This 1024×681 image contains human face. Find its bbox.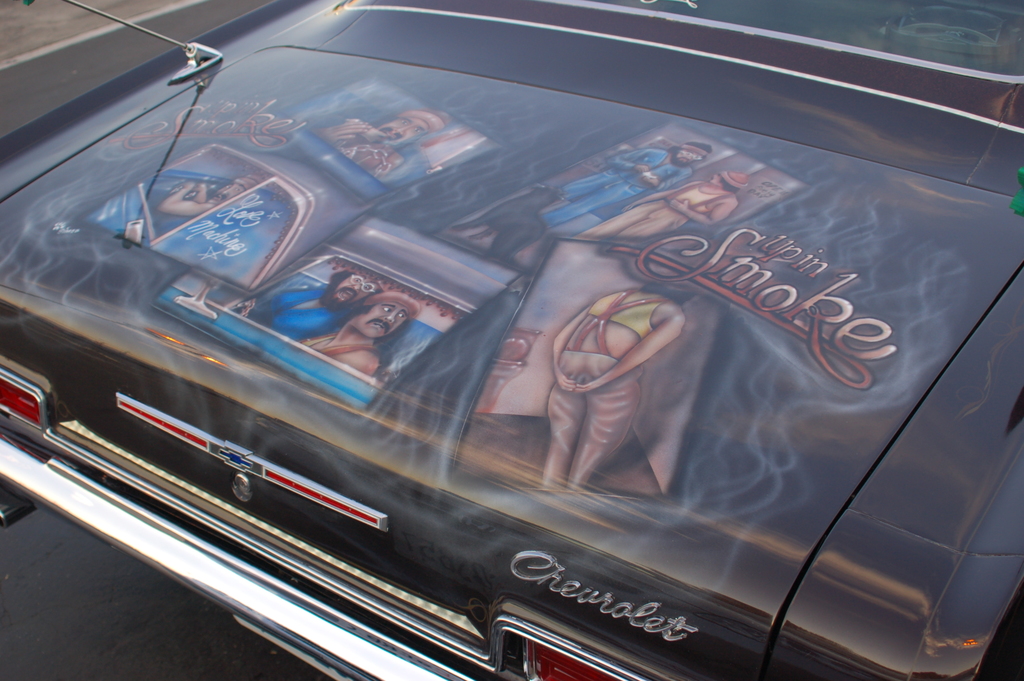
bbox=(377, 118, 426, 144).
